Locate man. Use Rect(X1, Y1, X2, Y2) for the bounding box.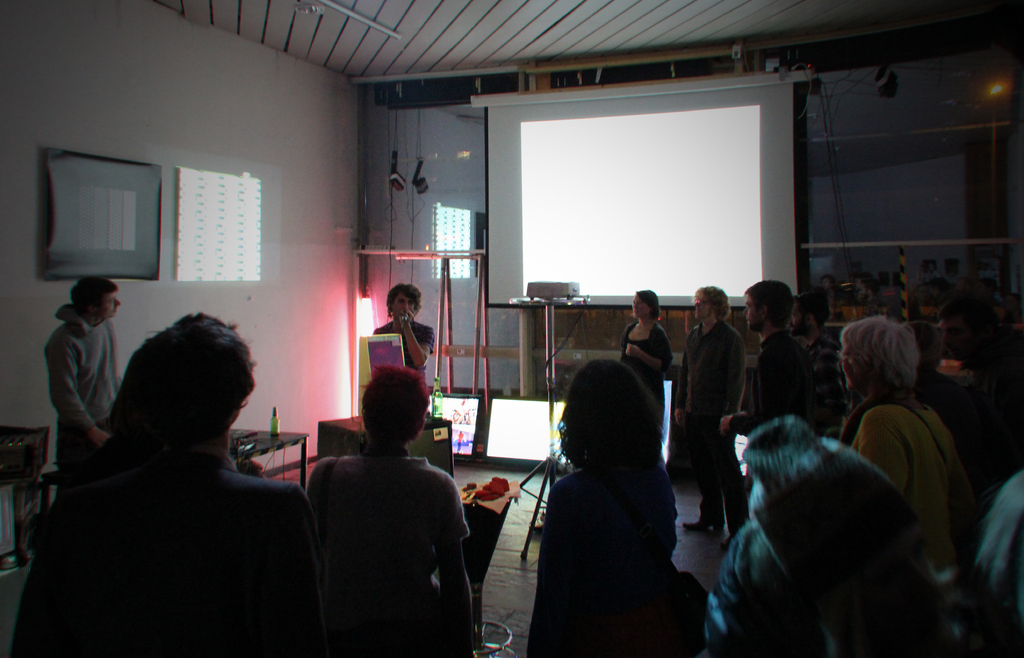
Rect(719, 278, 811, 433).
